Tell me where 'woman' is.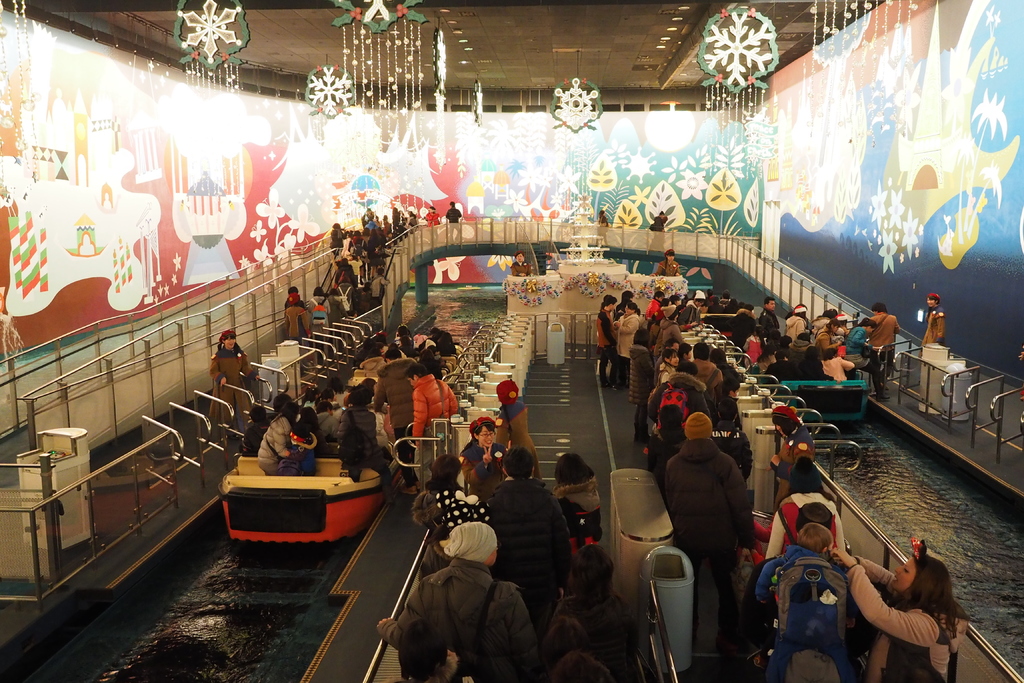
'woman' is at pyautogui.locateOnScreen(553, 452, 601, 548).
